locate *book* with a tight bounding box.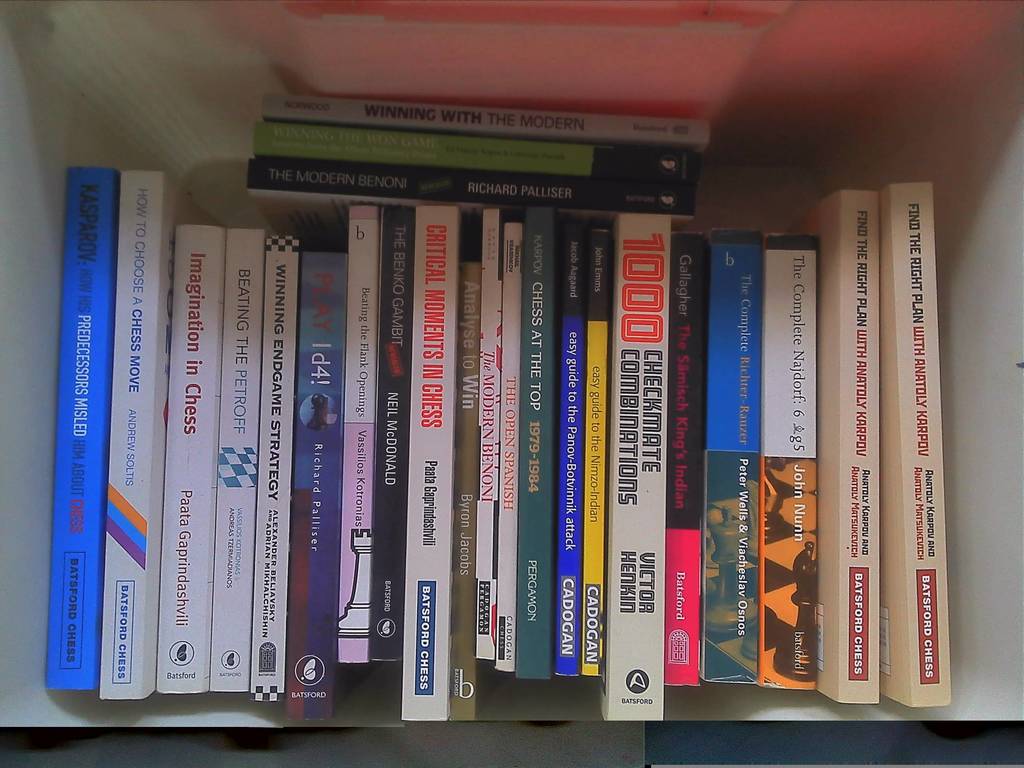
<region>789, 188, 879, 704</region>.
